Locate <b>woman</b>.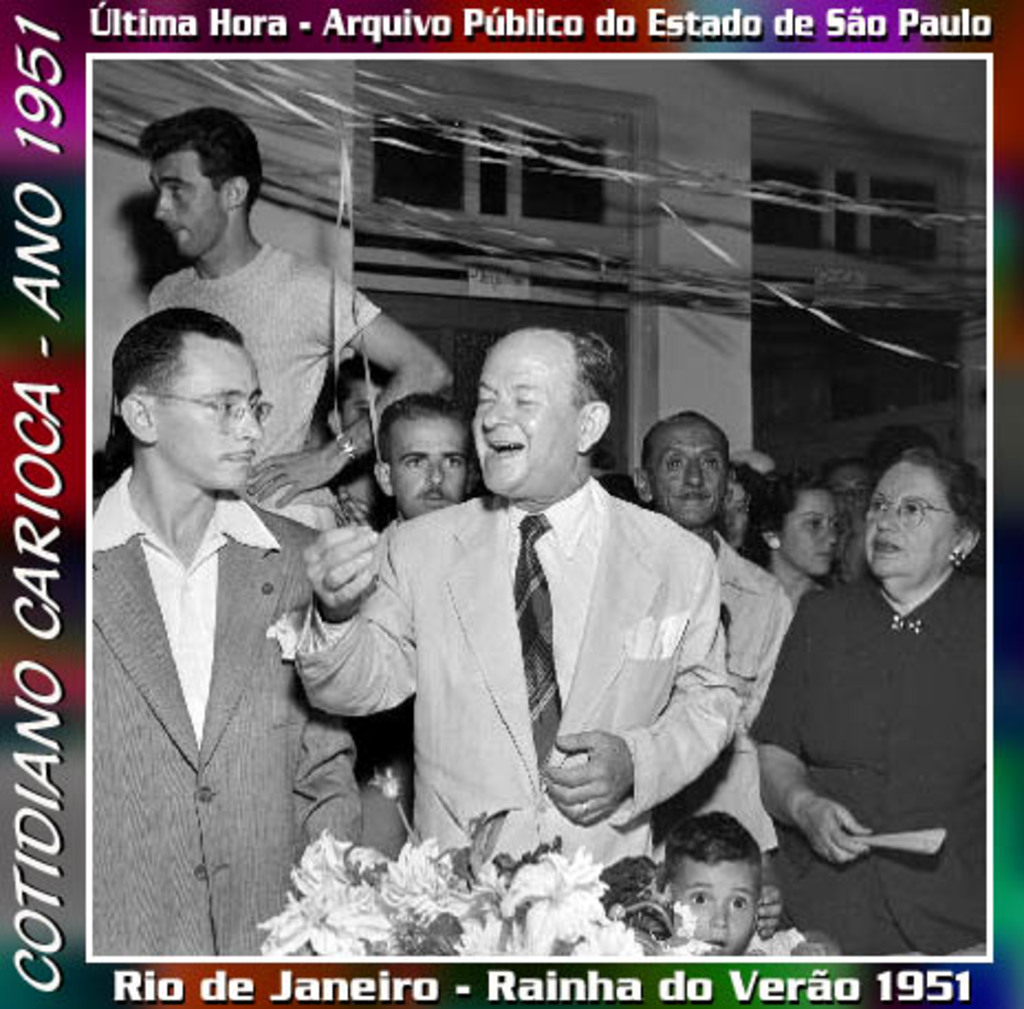
Bounding box: [left=725, top=421, right=984, bottom=963].
